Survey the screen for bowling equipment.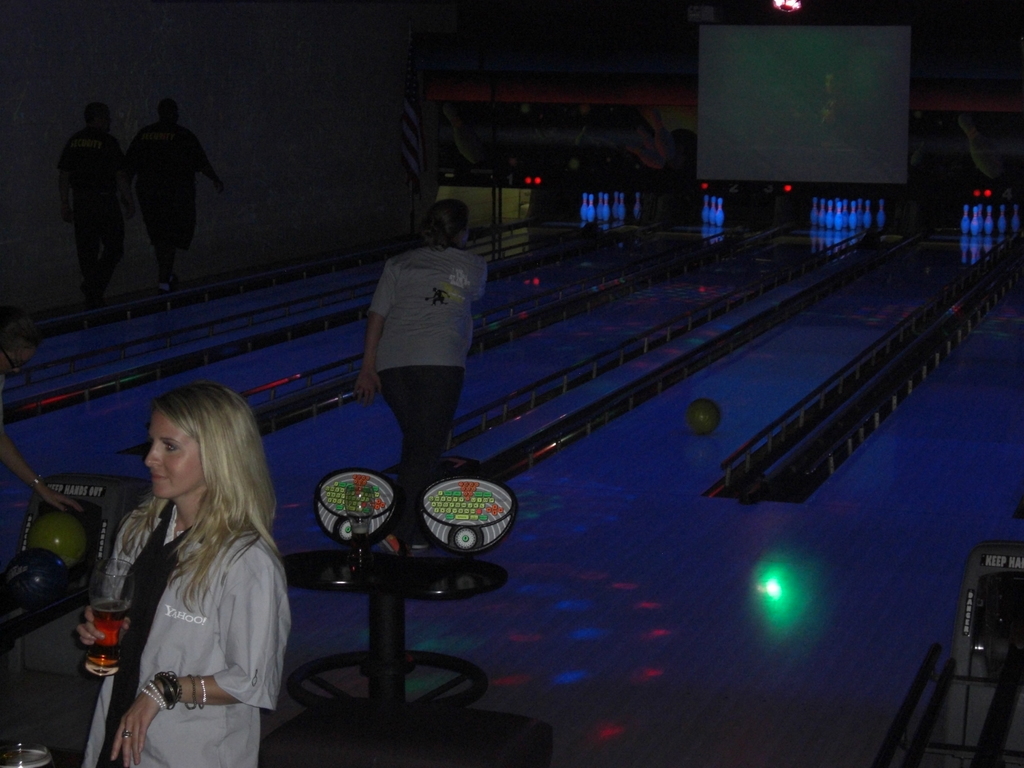
Survey found: <box>677,392,728,440</box>.
